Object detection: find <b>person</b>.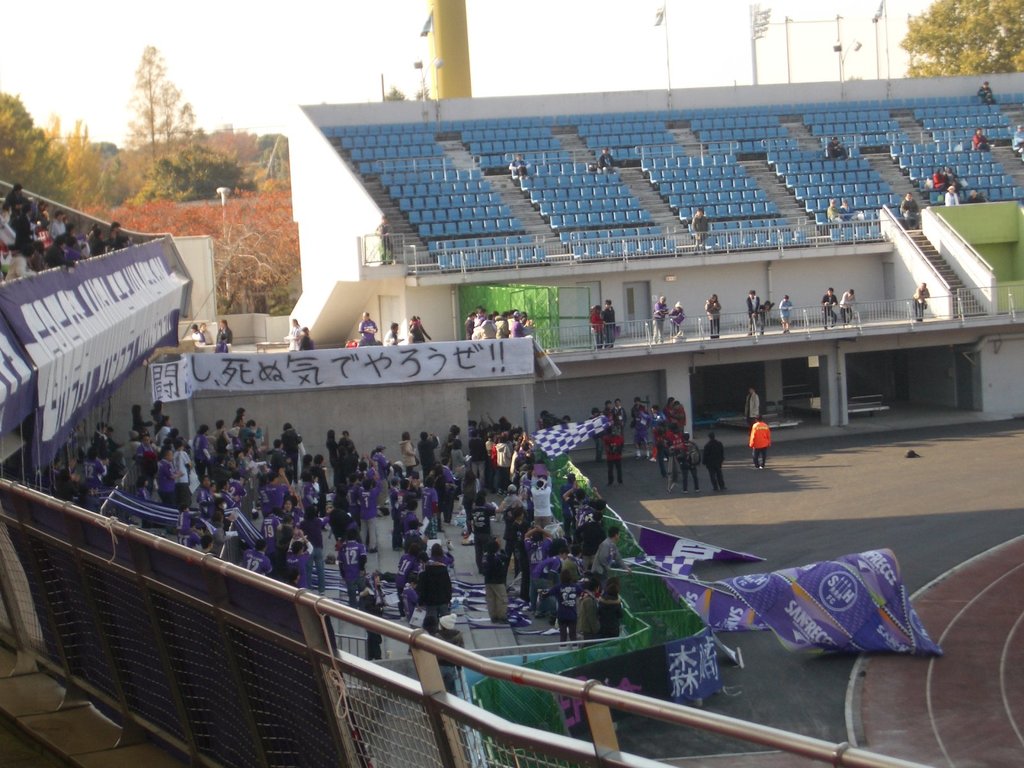
835/135/851/161.
